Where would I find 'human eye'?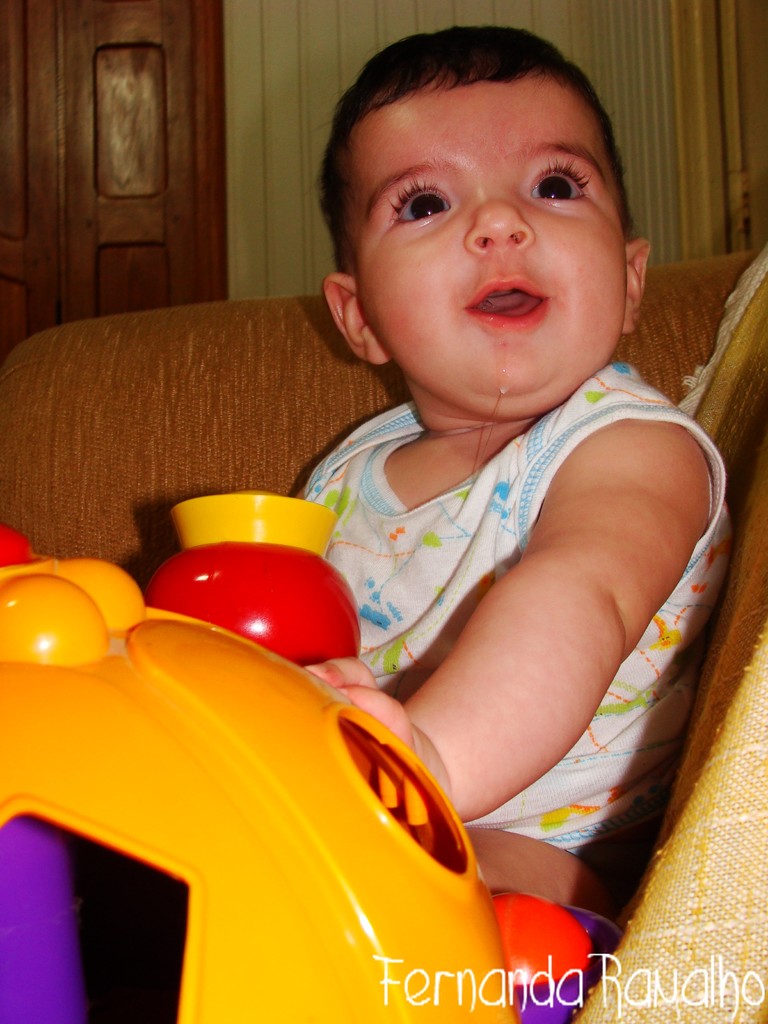
At crop(518, 156, 588, 211).
